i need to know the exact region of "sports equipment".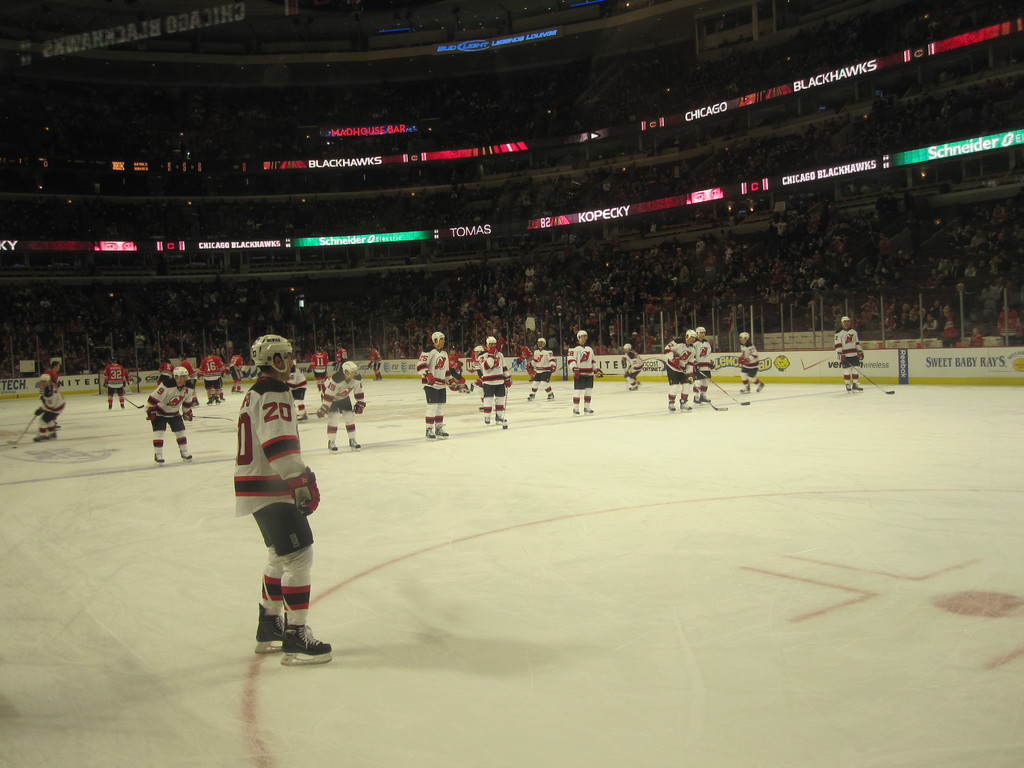
Region: 501:388:509:428.
